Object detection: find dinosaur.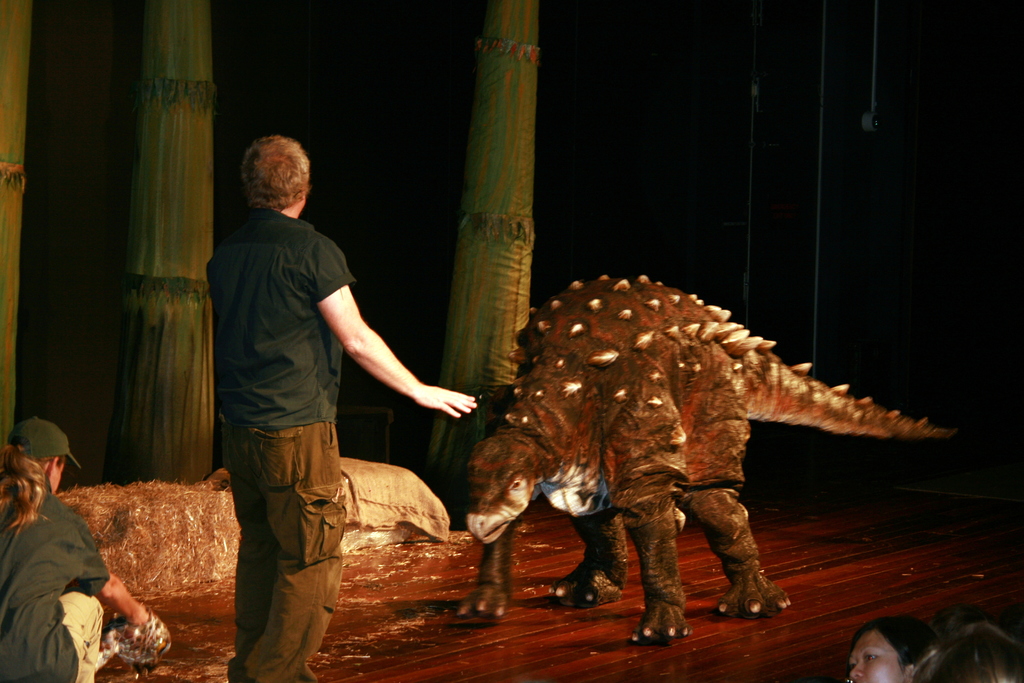
rect(451, 273, 965, 645).
